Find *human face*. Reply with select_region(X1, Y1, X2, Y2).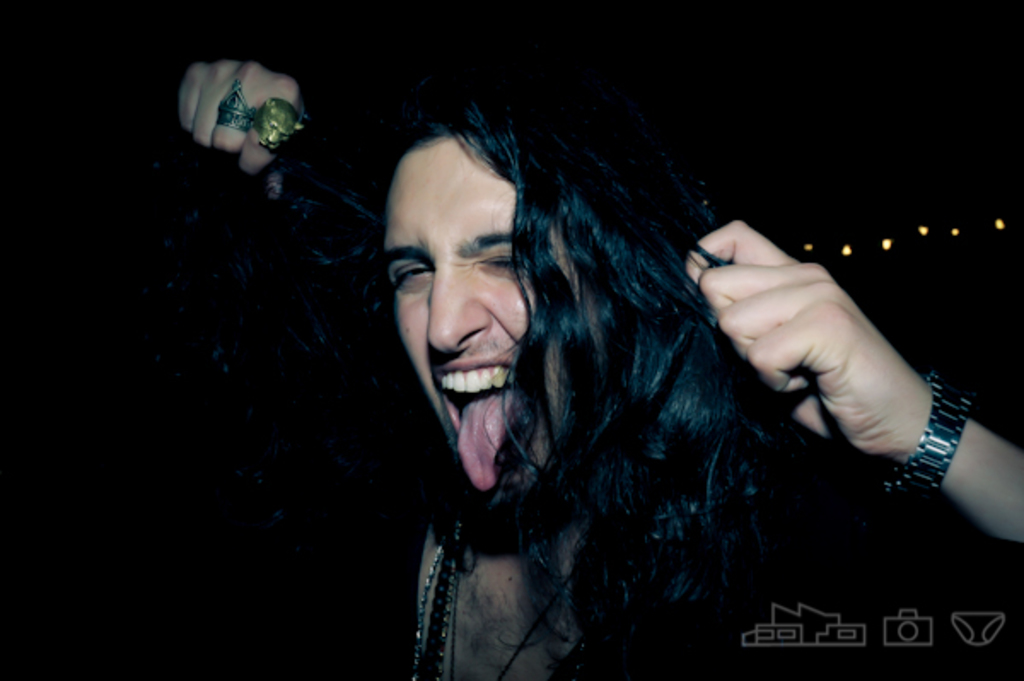
select_region(386, 138, 573, 490).
